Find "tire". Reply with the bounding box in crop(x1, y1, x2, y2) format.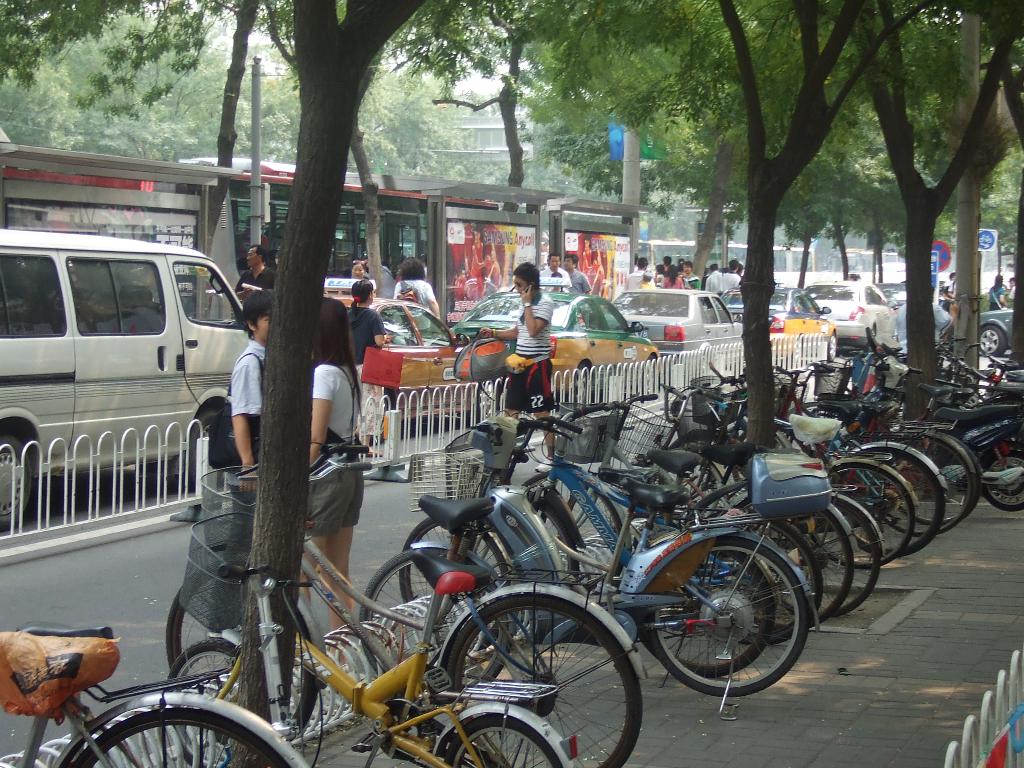
crop(163, 639, 265, 752).
